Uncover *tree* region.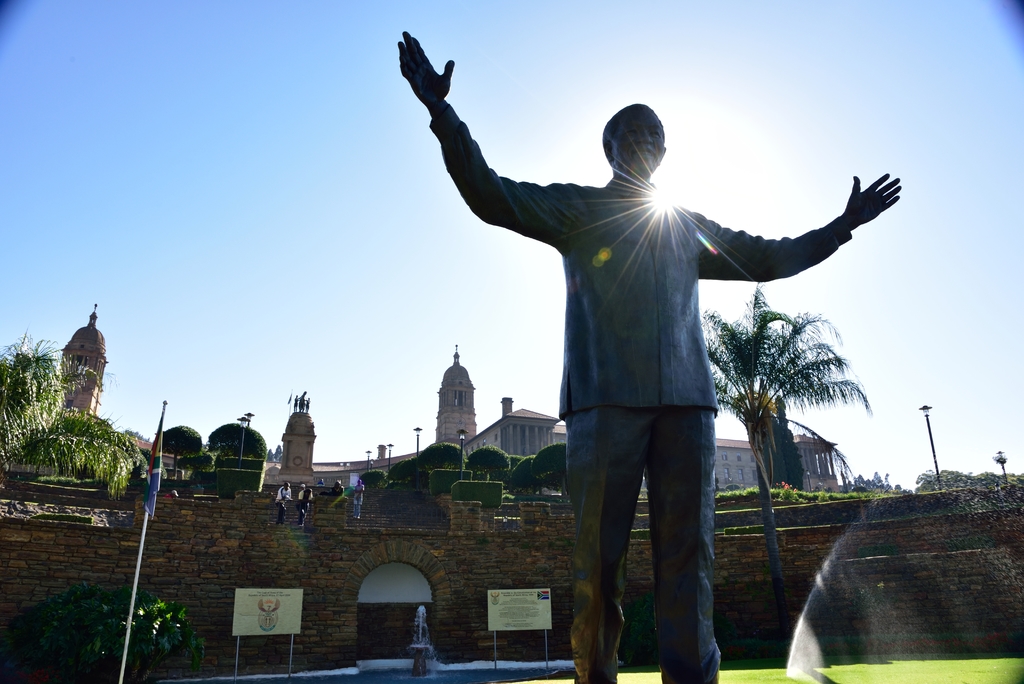
Uncovered: <box>1,326,160,489</box>.
